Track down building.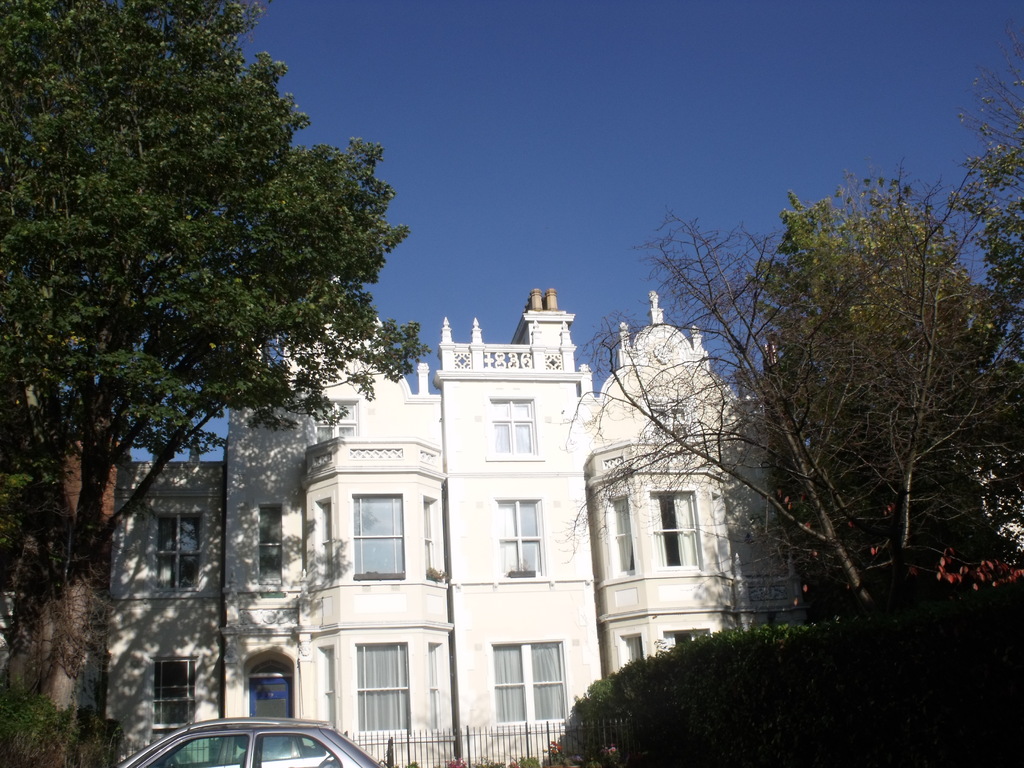
Tracked to 223 286 606 767.
